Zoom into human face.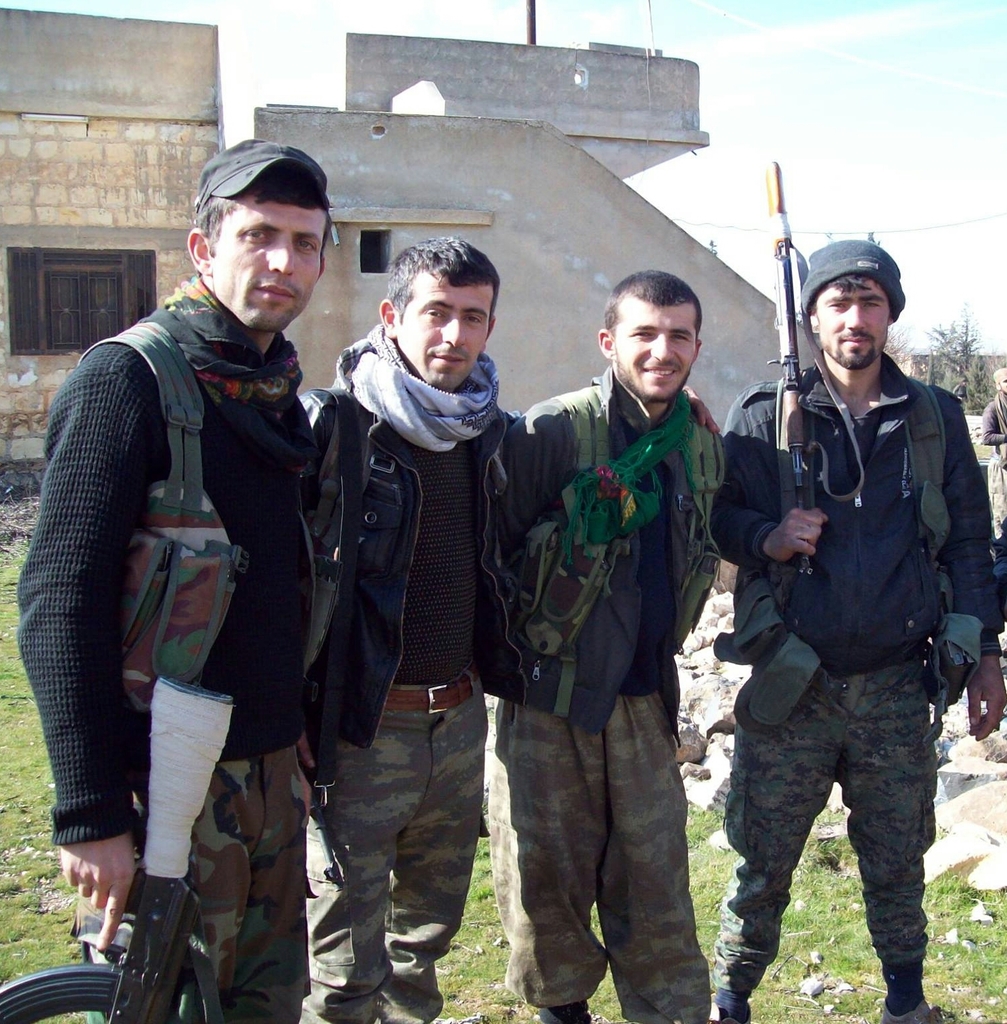
Zoom target: (left=395, top=272, right=495, bottom=391).
